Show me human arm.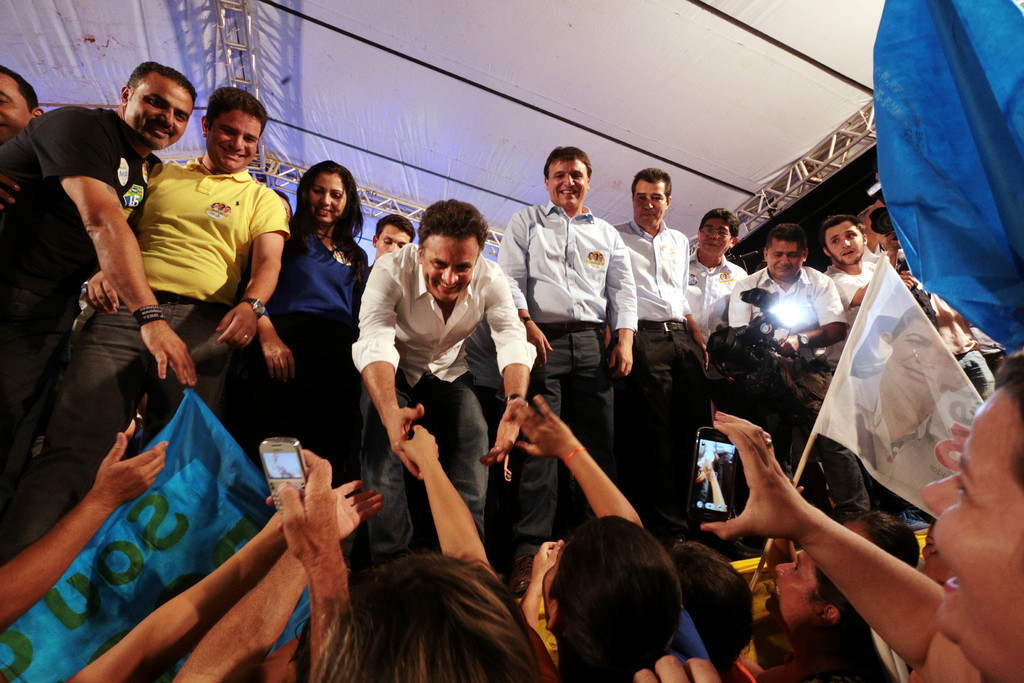
human arm is here: rect(346, 247, 429, 483).
